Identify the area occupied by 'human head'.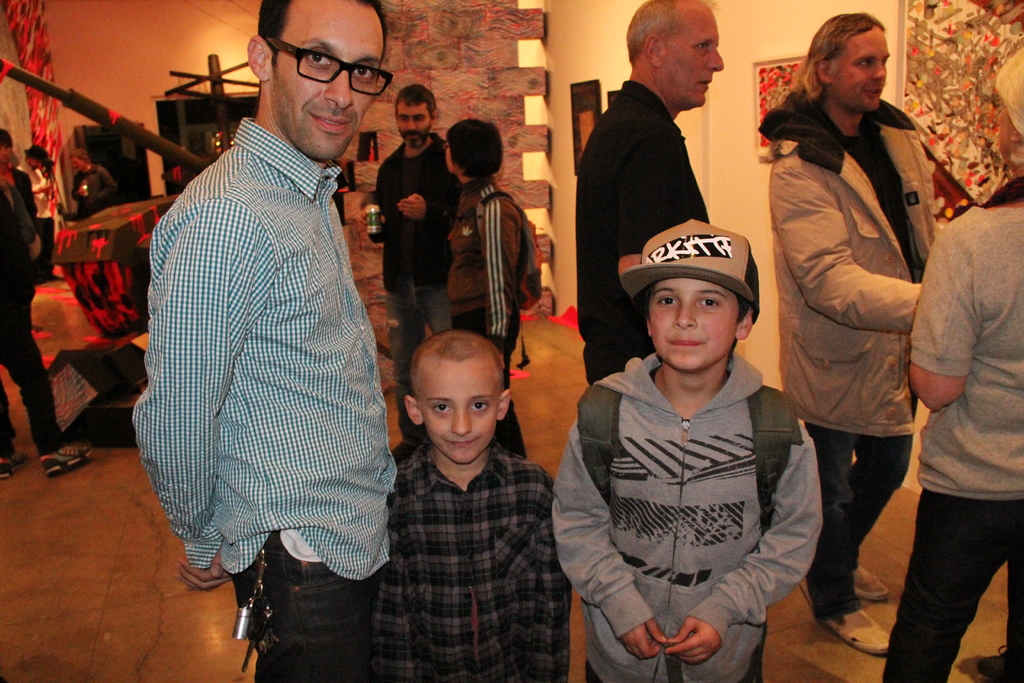
Area: box(70, 144, 88, 172).
